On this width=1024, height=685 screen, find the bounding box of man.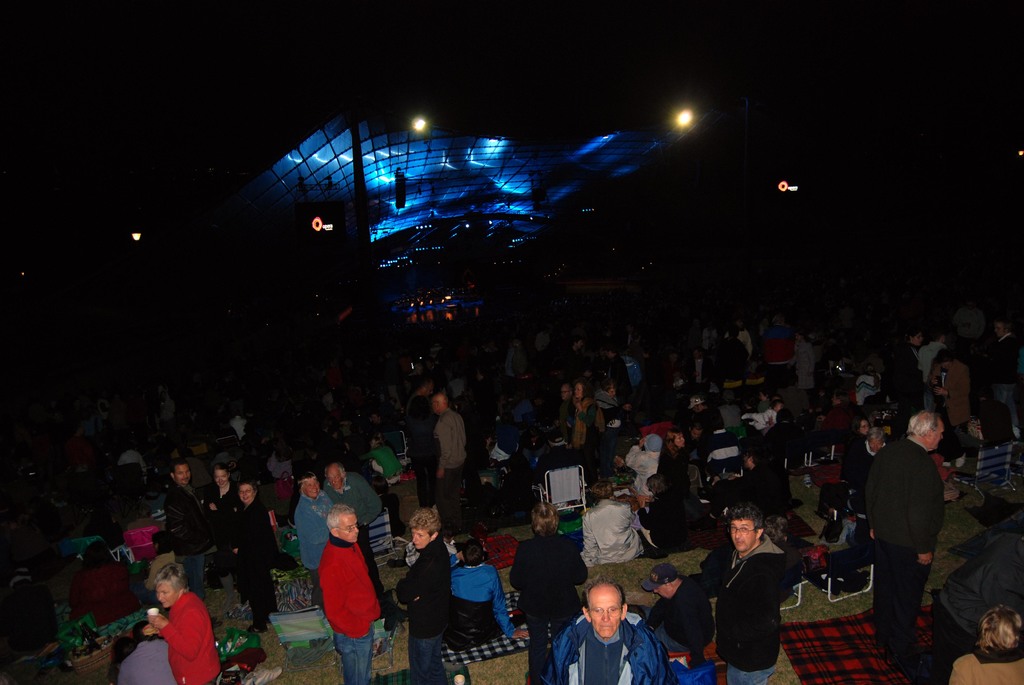
Bounding box: bbox=[921, 333, 946, 407].
